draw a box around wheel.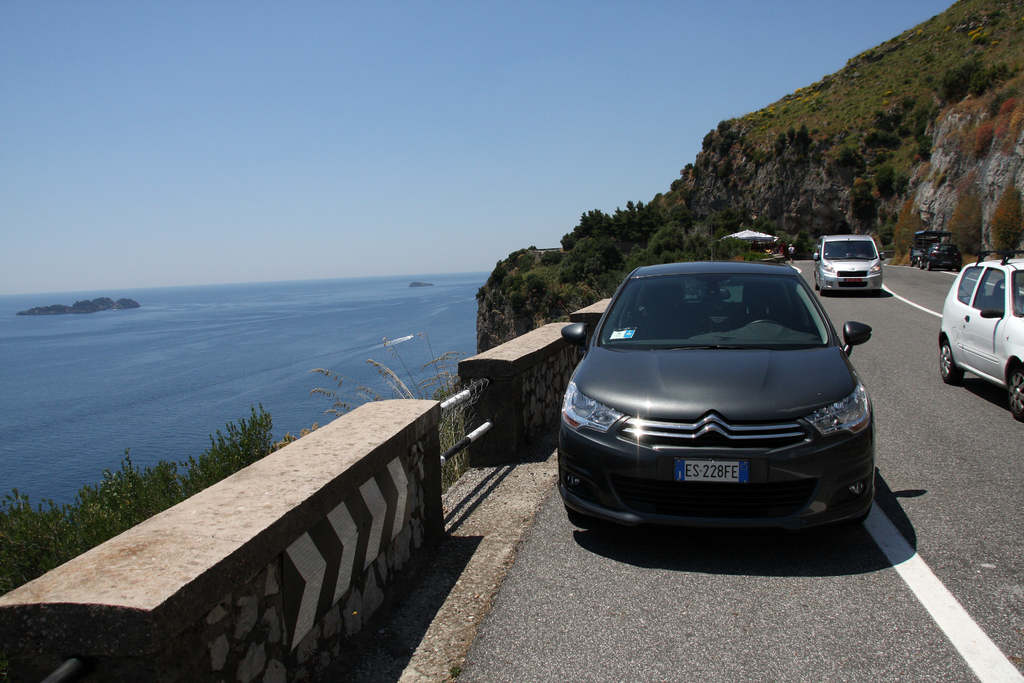
(936,339,964,383).
